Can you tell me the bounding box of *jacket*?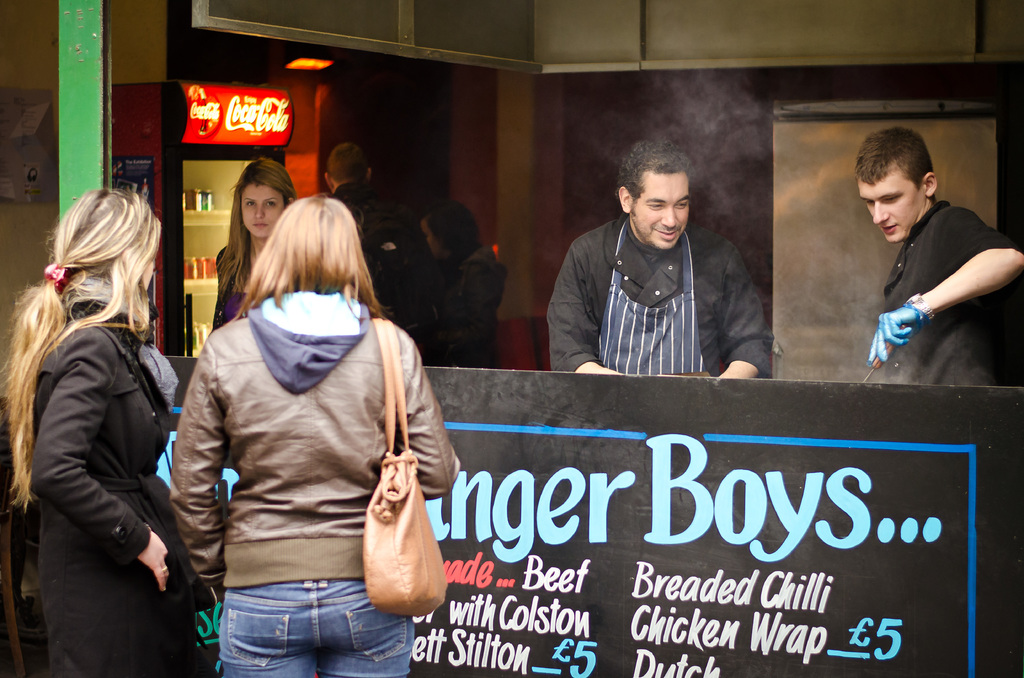
19 312 204 677.
